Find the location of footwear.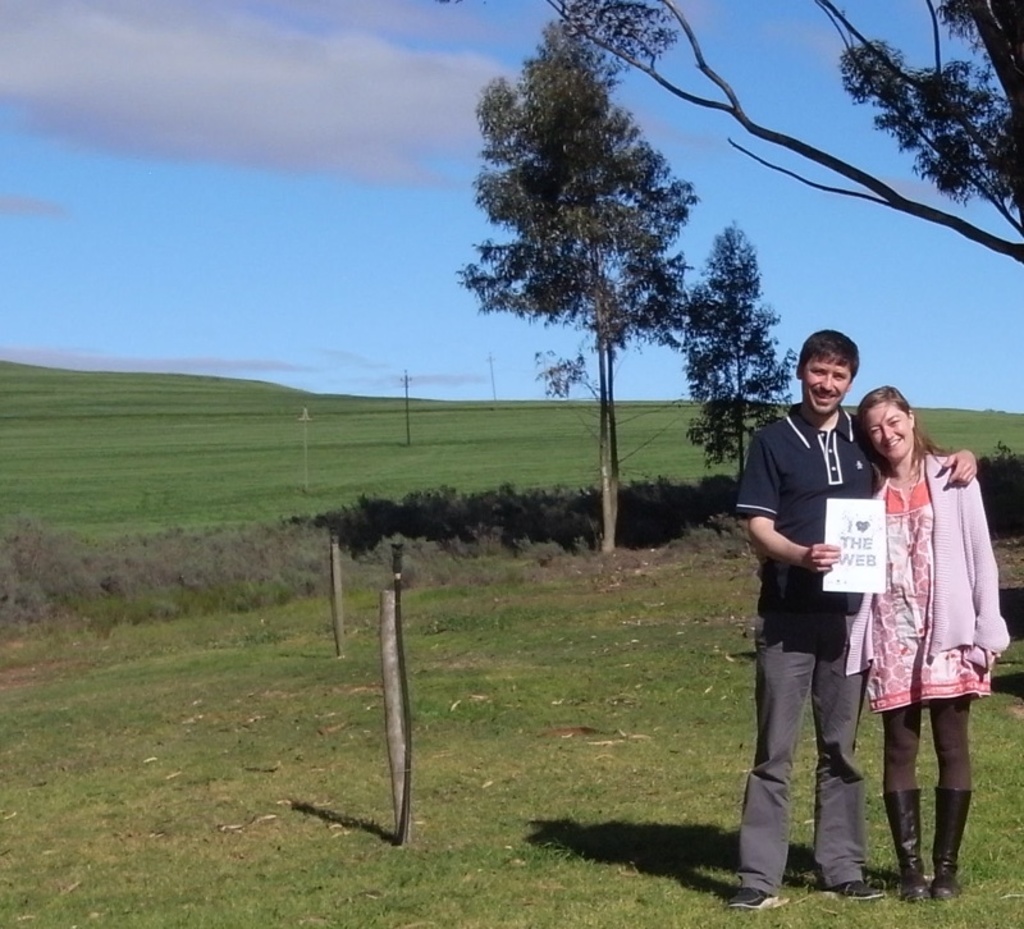
Location: <box>804,877,886,909</box>.
